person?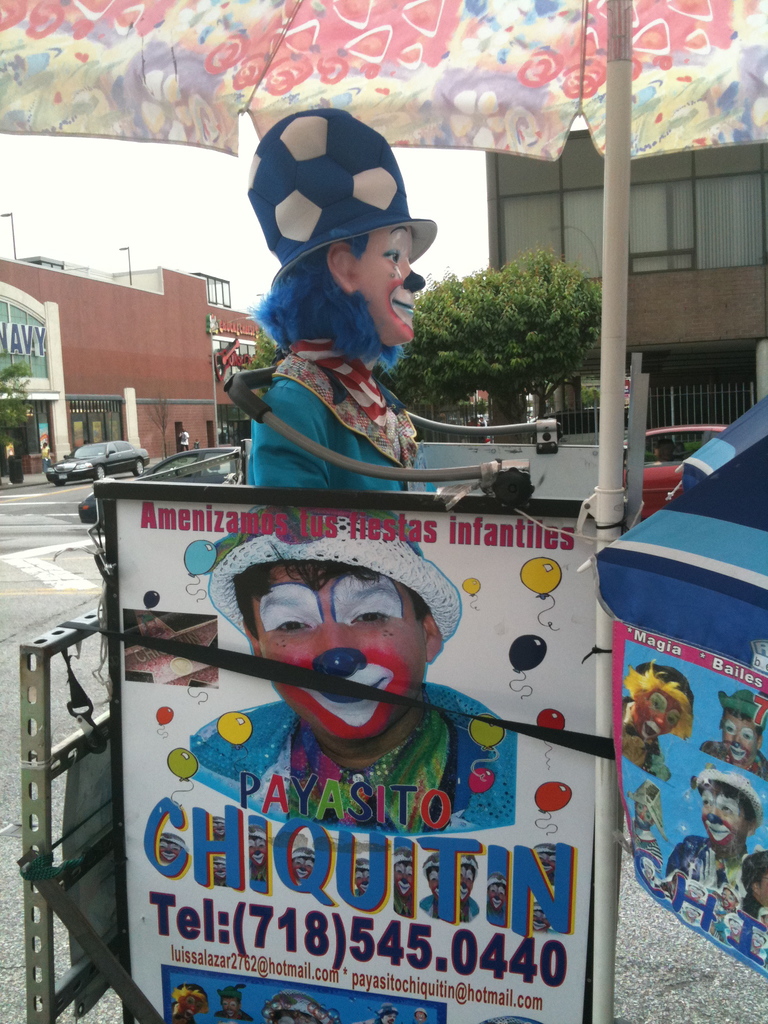
<bbox>701, 686, 767, 783</bbox>
